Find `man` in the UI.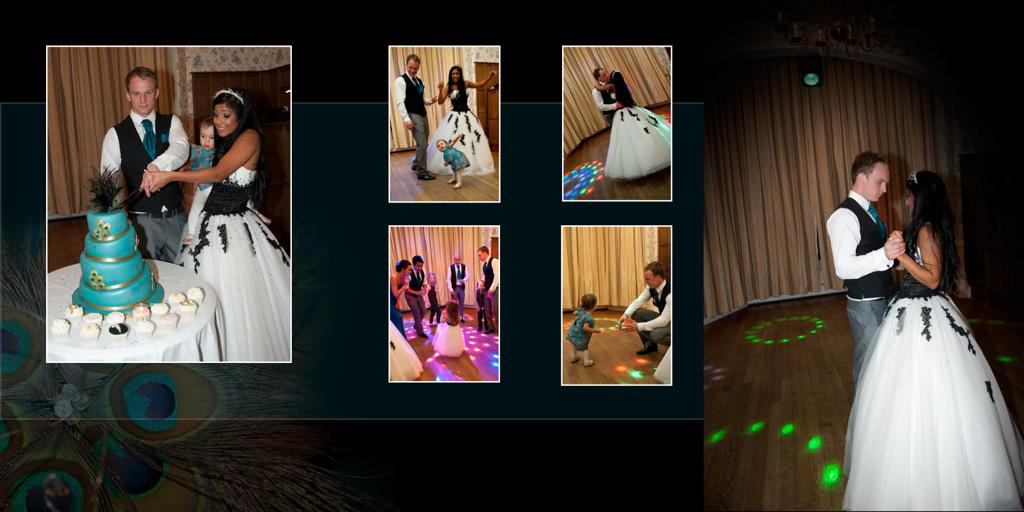
UI element at x1=476, y1=244, x2=500, y2=334.
